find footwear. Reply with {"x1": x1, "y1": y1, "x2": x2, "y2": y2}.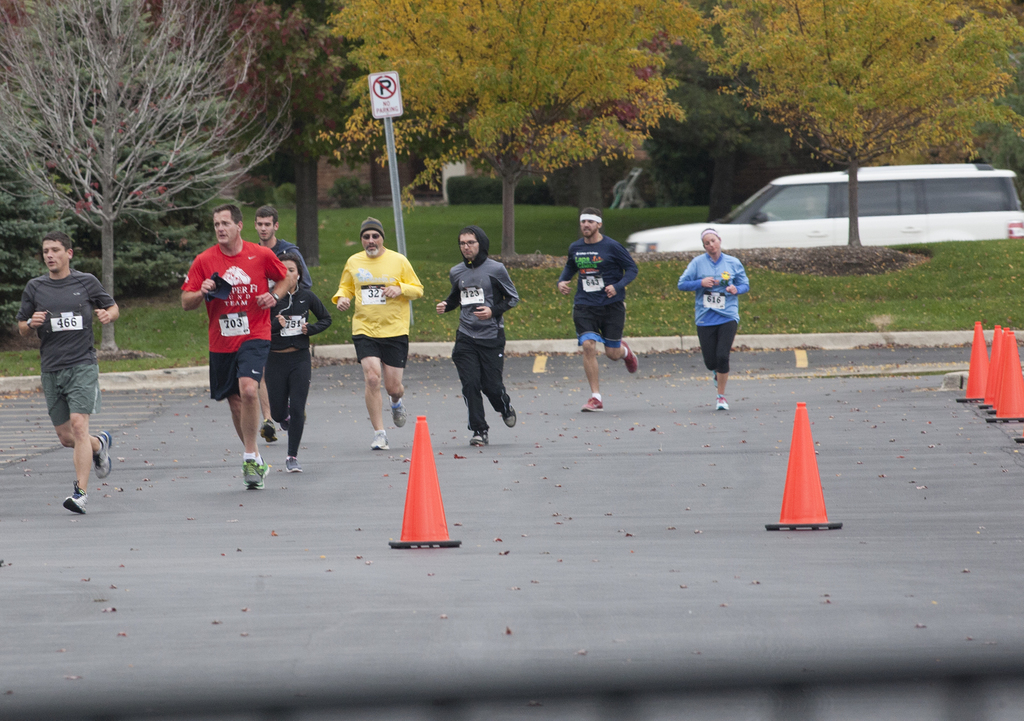
{"x1": 614, "y1": 342, "x2": 642, "y2": 374}.
